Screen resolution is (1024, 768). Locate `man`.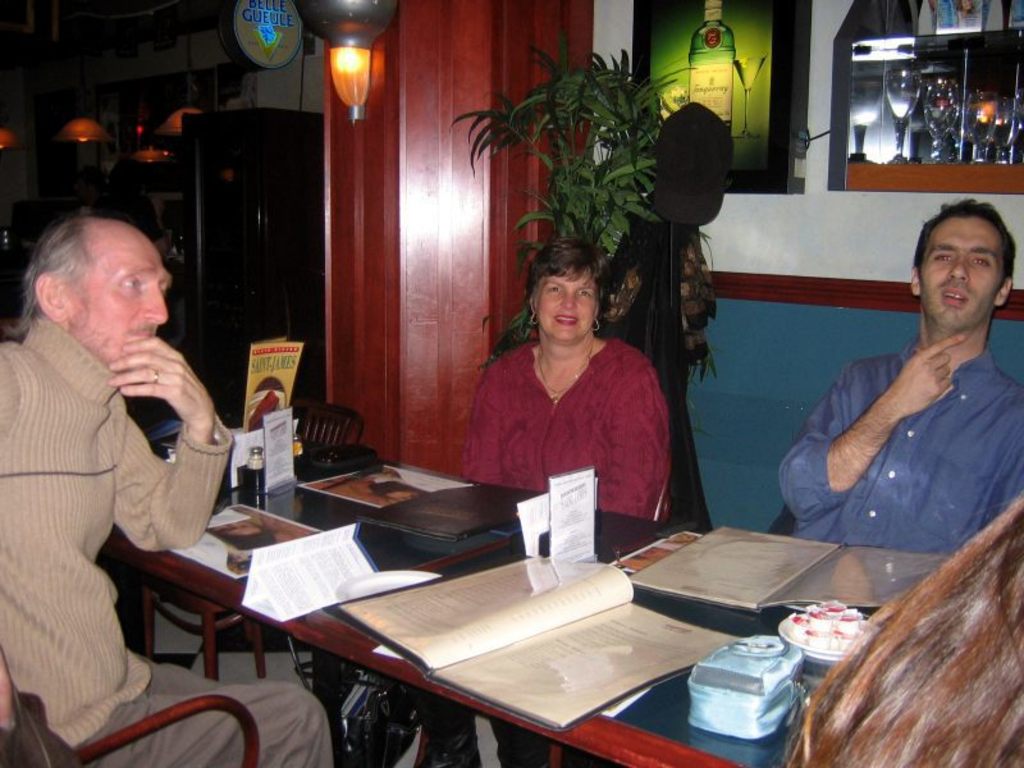
pyautogui.locateOnScreen(0, 220, 330, 767).
